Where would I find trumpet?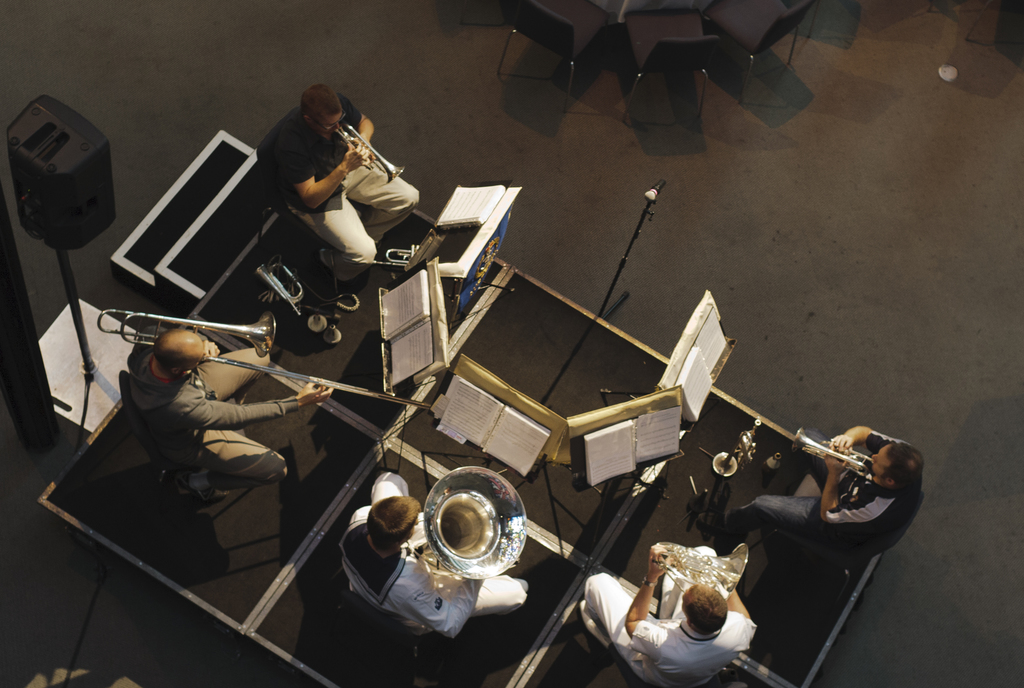
At box(336, 122, 405, 184).
